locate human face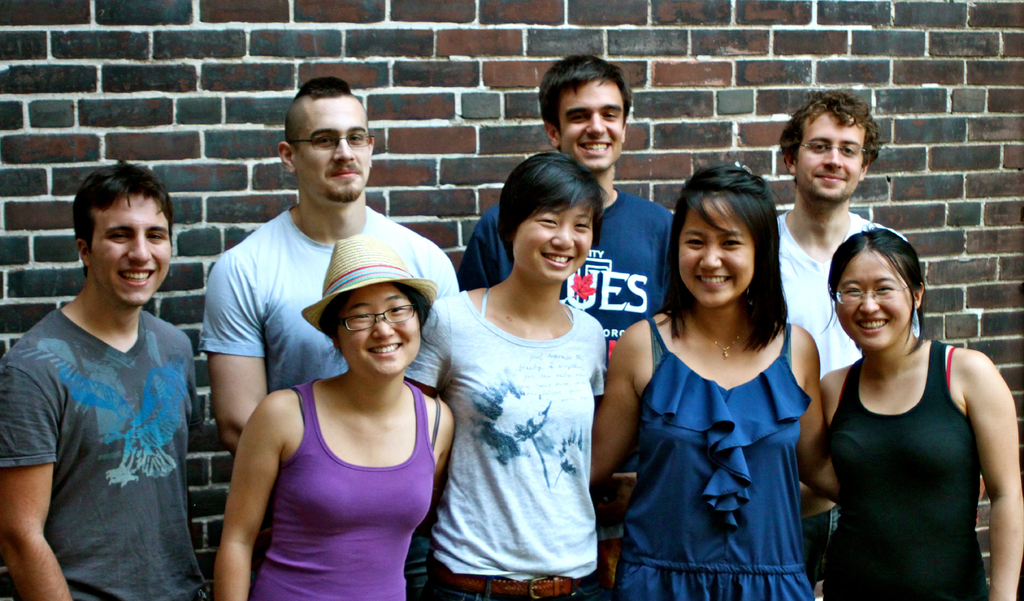
334:282:426:372
